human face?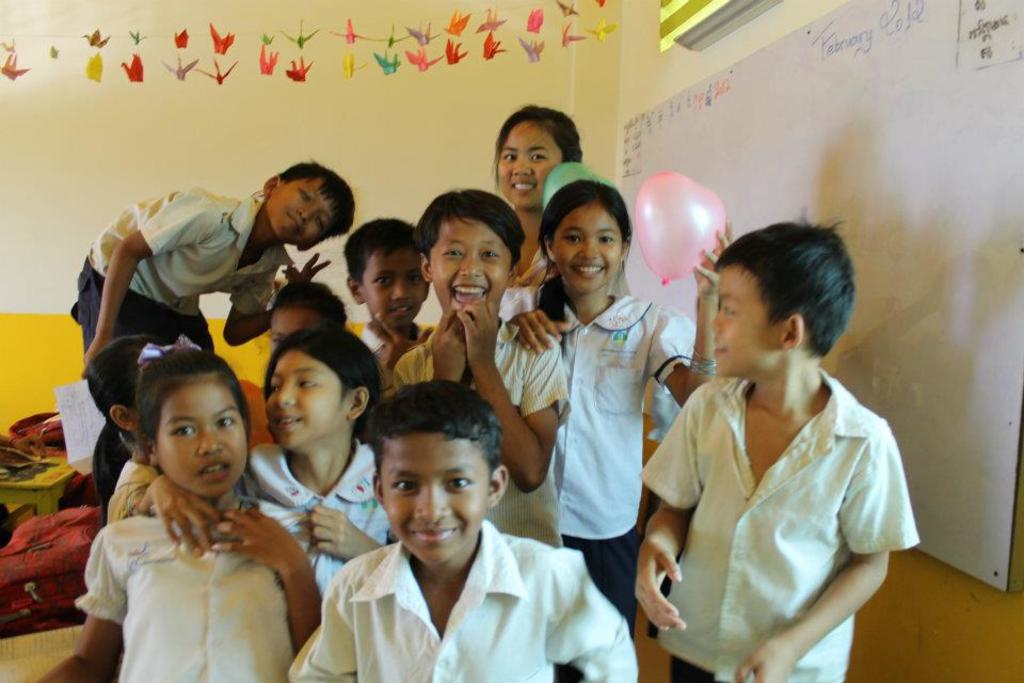
<bbox>550, 201, 623, 297</bbox>
